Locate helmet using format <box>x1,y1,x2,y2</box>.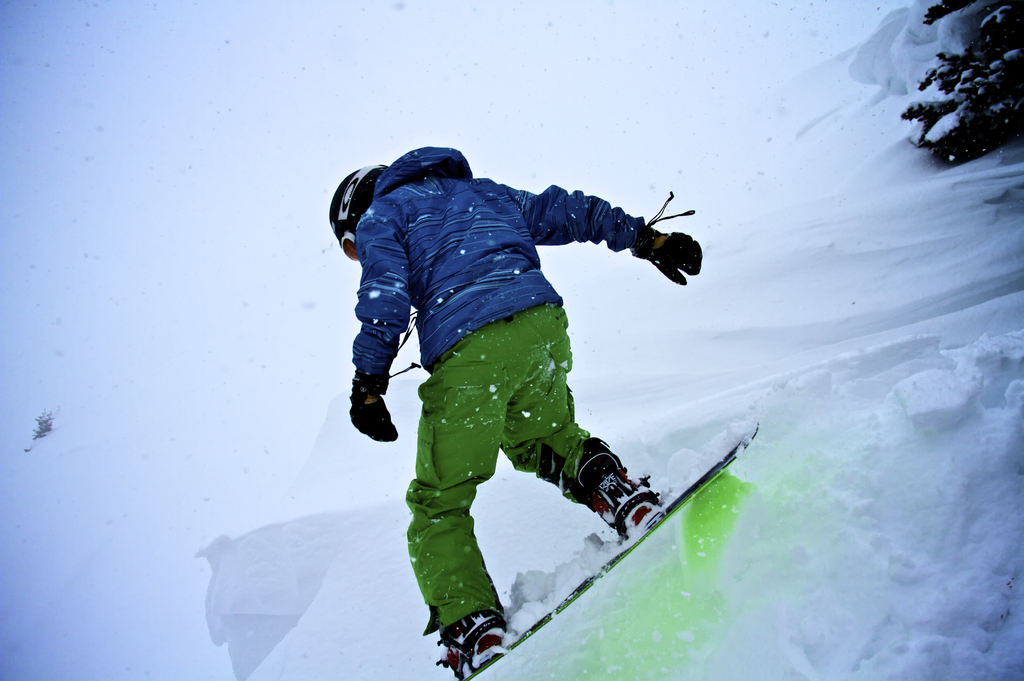
<box>329,161,388,260</box>.
